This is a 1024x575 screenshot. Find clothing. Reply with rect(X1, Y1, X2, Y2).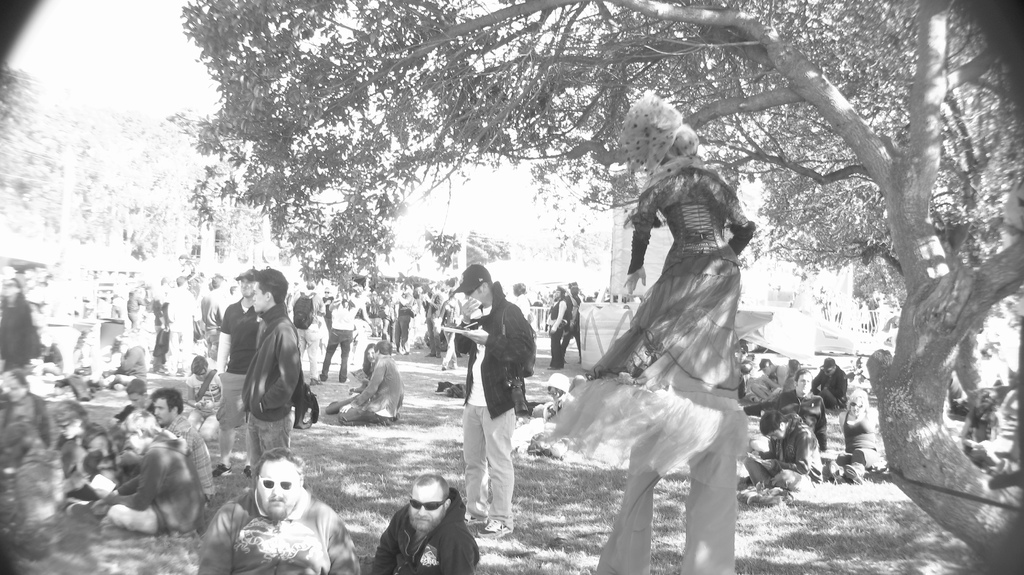
rect(168, 284, 201, 375).
